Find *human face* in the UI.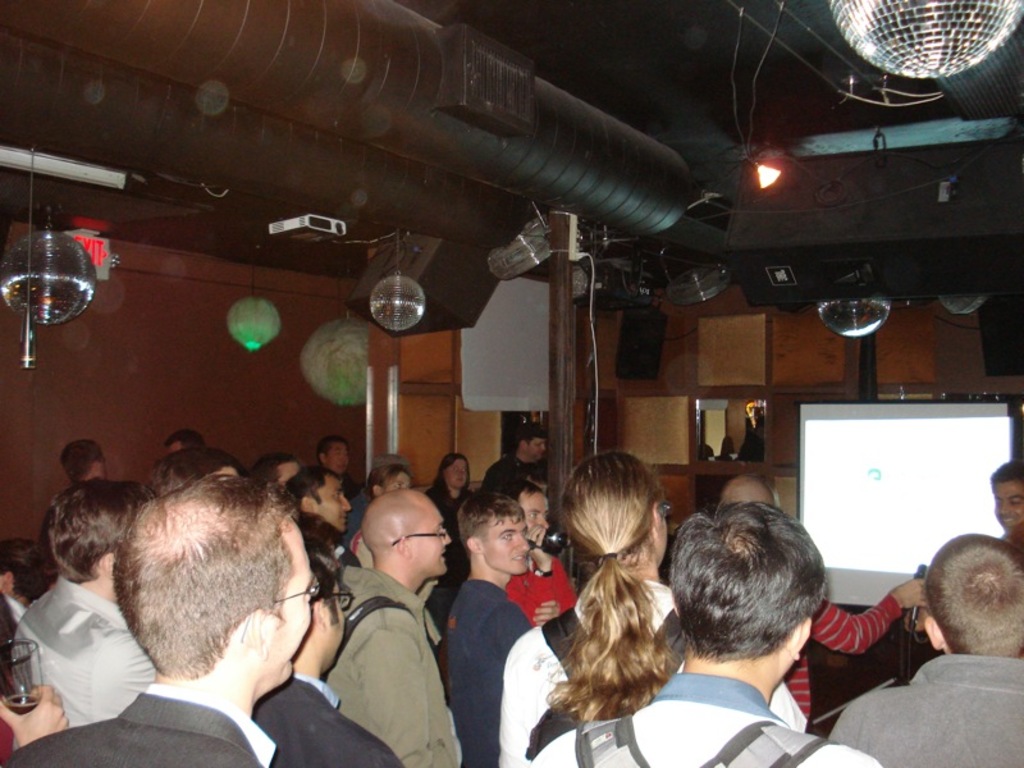
UI element at x1=520, y1=493, x2=549, y2=543.
